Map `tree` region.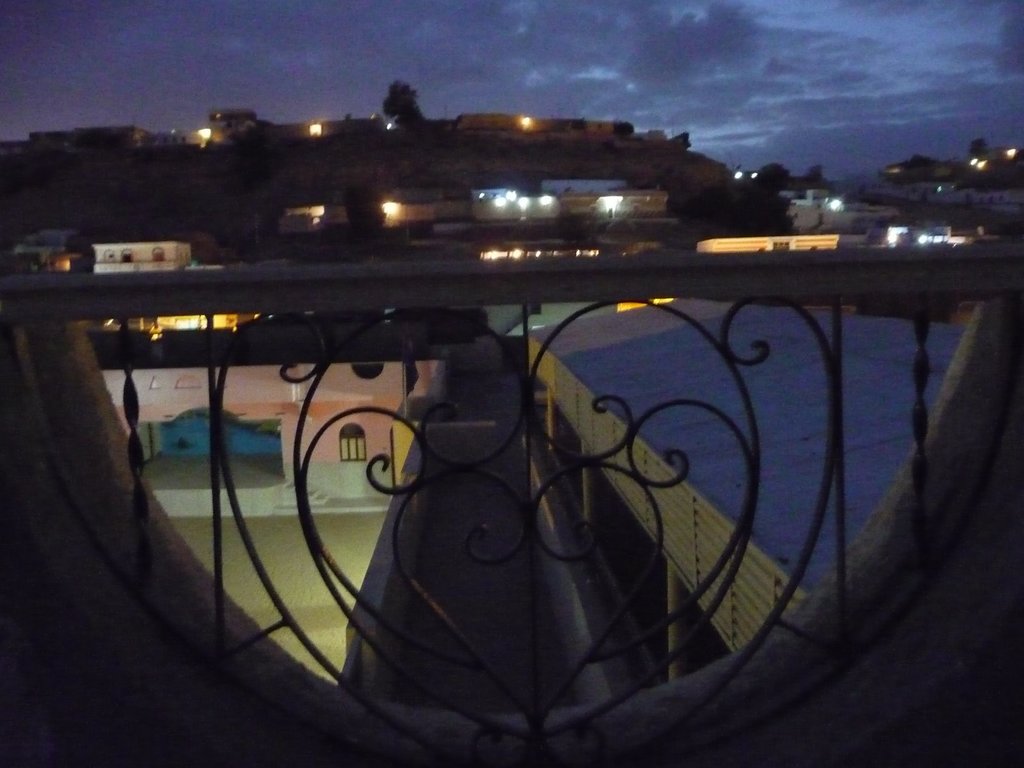
Mapped to region(383, 80, 423, 124).
